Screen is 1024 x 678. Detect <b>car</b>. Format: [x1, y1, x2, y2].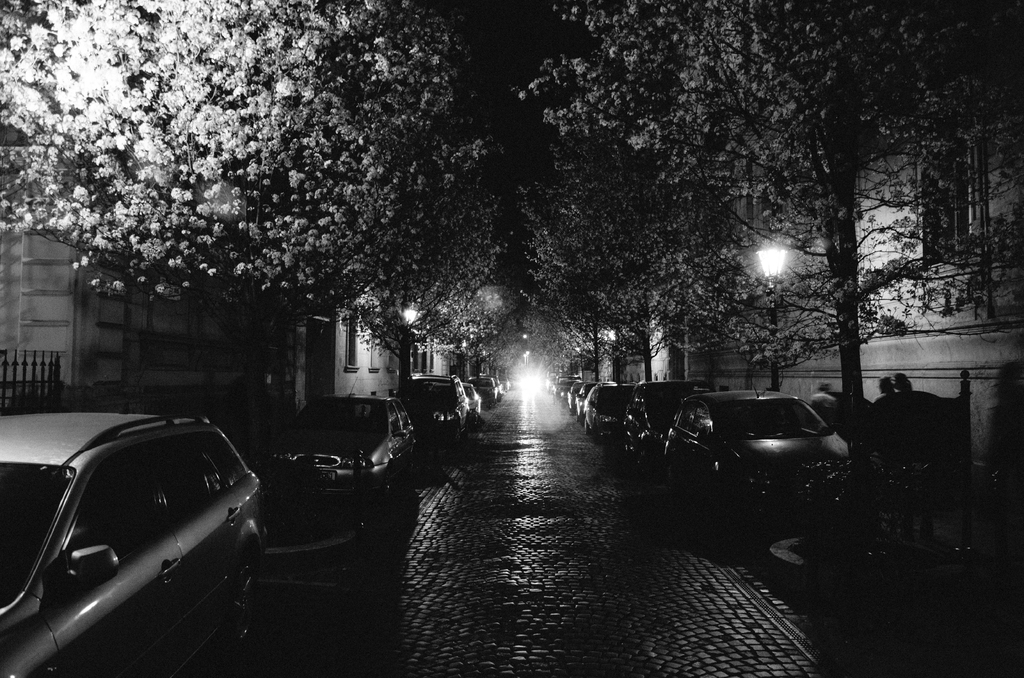
[584, 379, 638, 443].
